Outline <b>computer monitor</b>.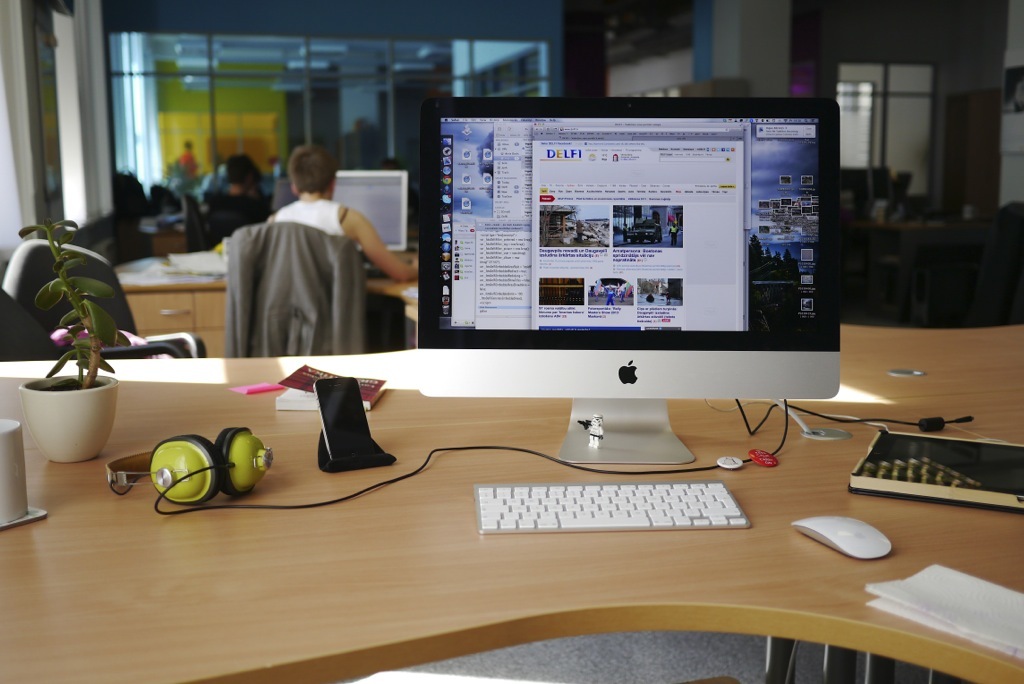
Outline: select_region(868, 162, 894, 201).
